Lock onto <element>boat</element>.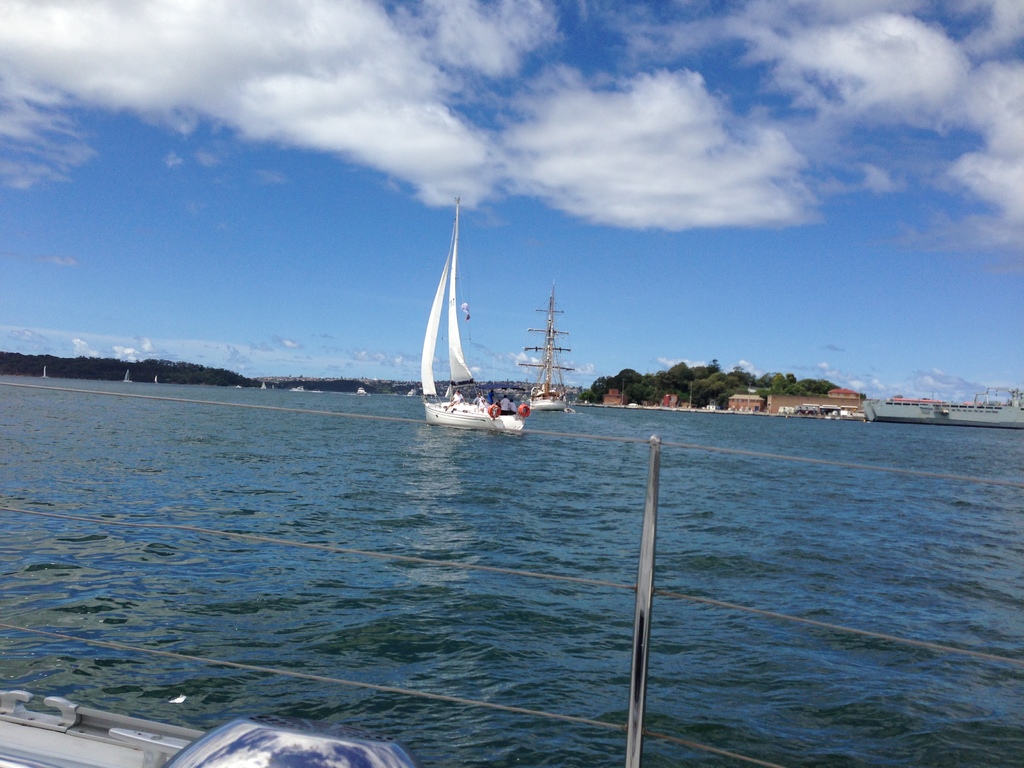
Locked: [left=406, top=217, right=534, bottom=452].
